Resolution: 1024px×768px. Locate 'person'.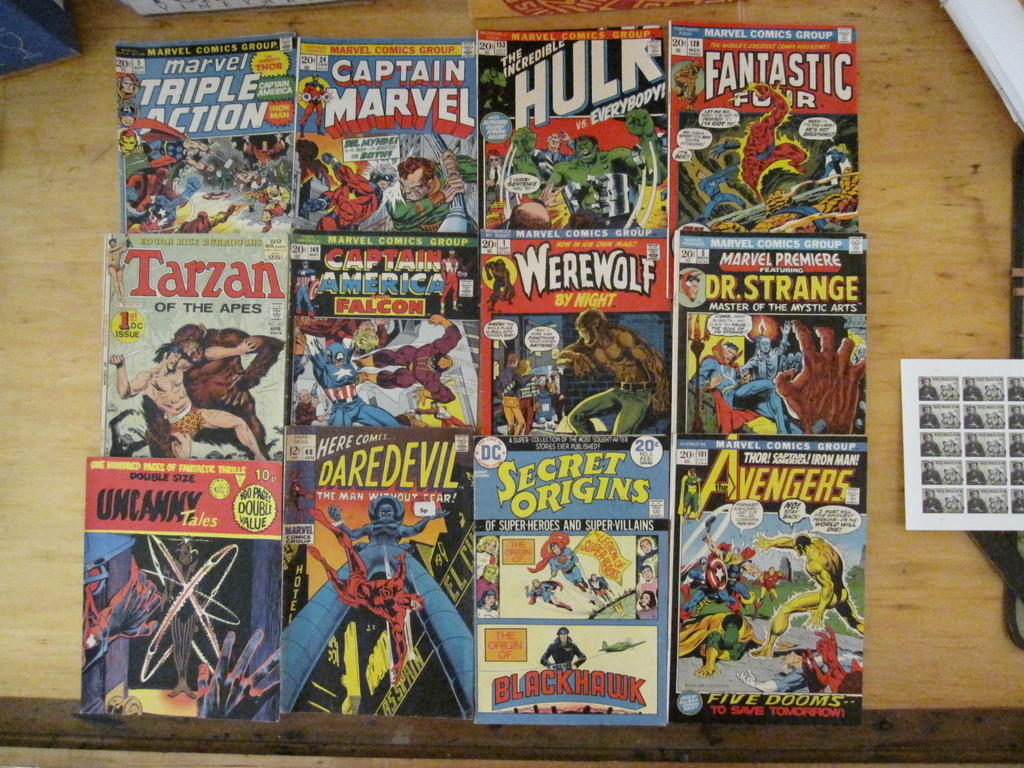
[988, 496, 996, 512].
